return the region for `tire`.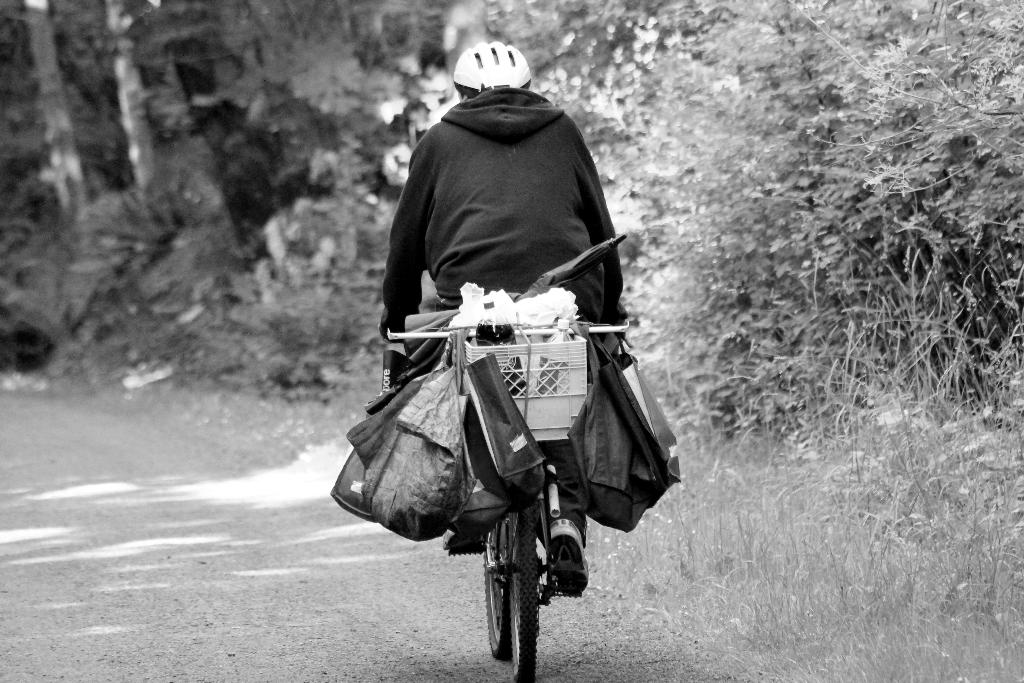
box=[481, 515, 508, 659].
